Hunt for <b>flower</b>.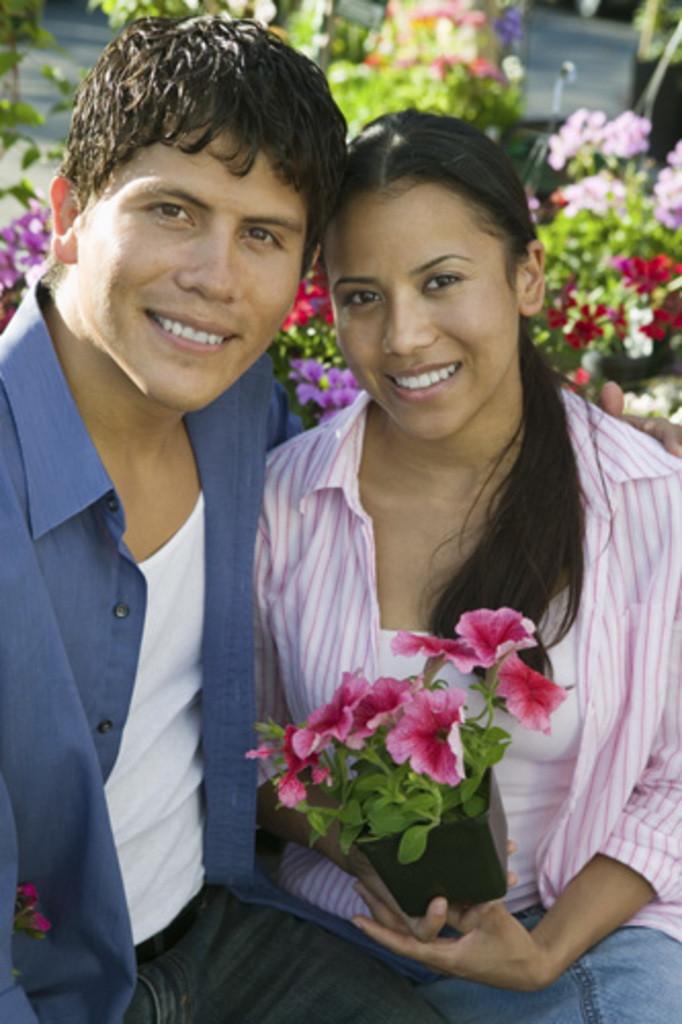
Hunted down at crop(397, 698, 475, 799).
